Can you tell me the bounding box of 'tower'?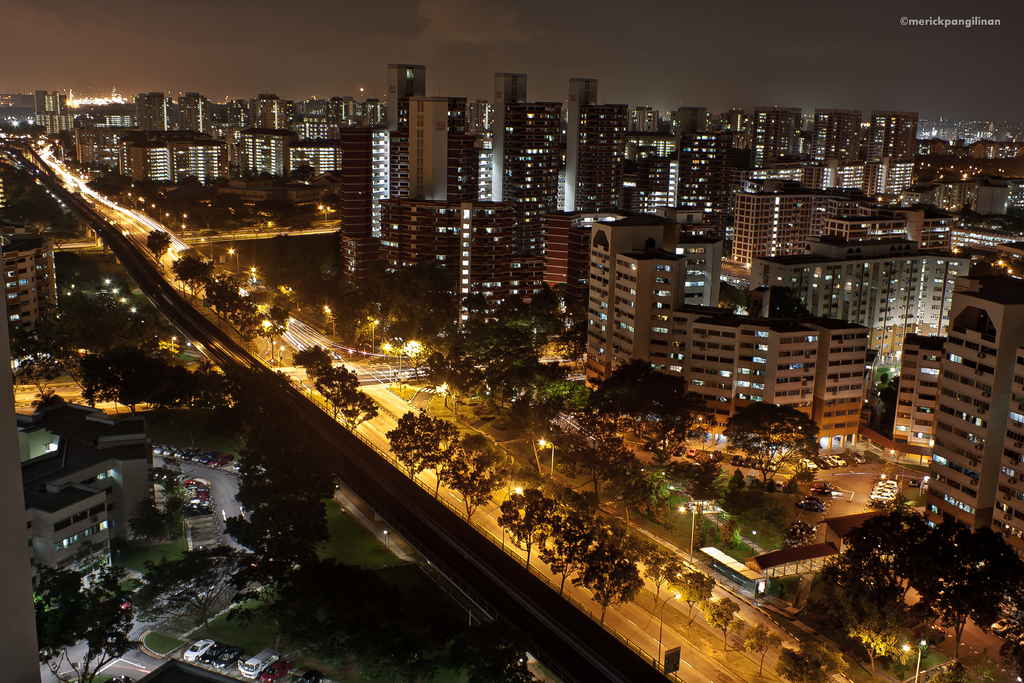
x1=387, y1=63, x2=425, y2=124.
